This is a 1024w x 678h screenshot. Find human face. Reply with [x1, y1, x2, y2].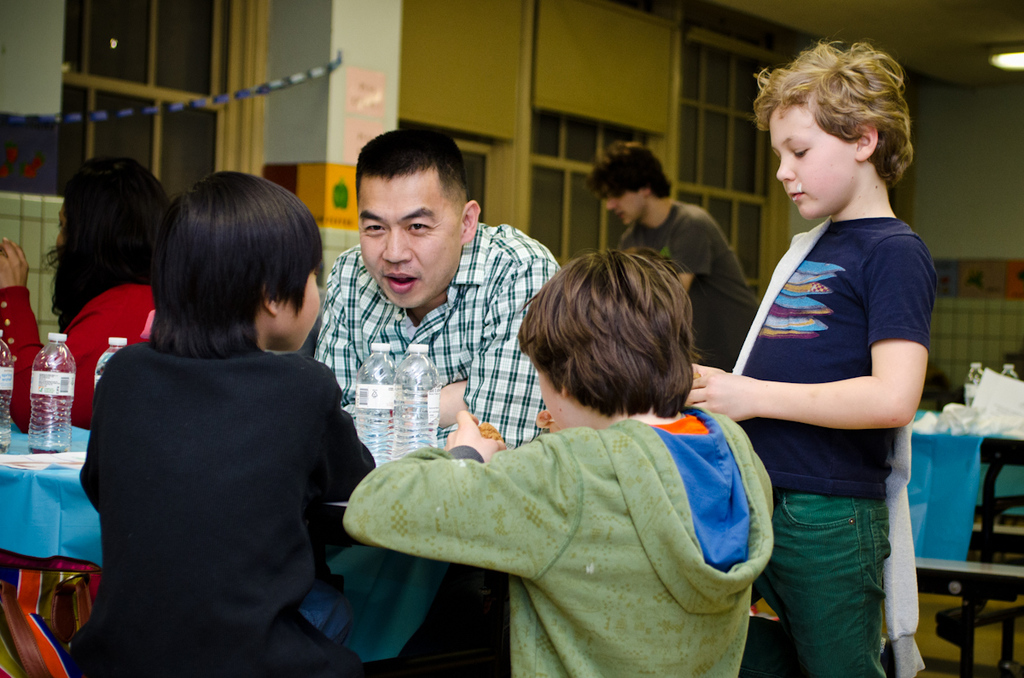
[768, 102, 858, 220].
